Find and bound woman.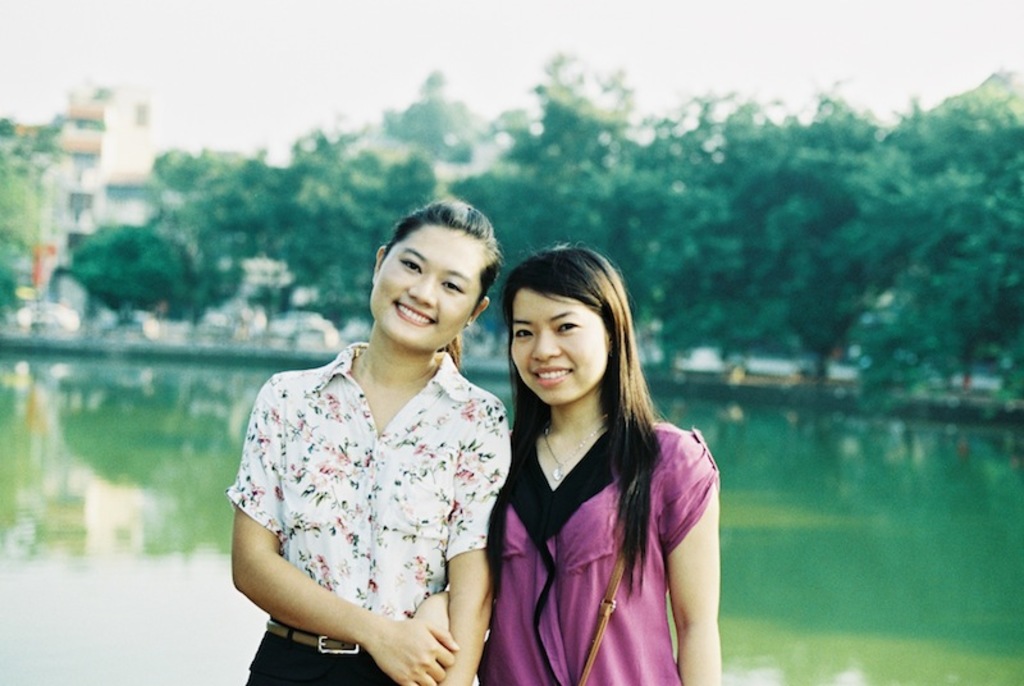
Bound: (404,241,723,685).
